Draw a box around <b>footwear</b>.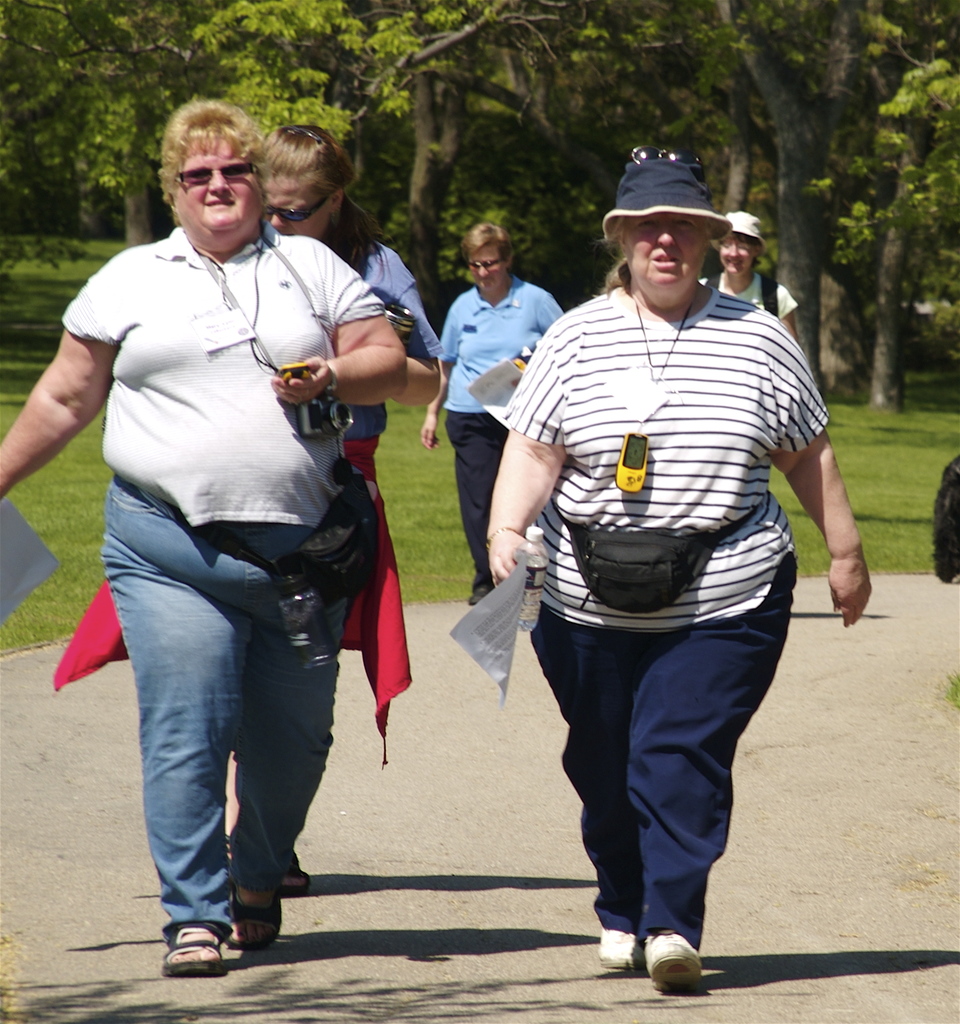
left=159, top=922, right=230, bottom=984.
